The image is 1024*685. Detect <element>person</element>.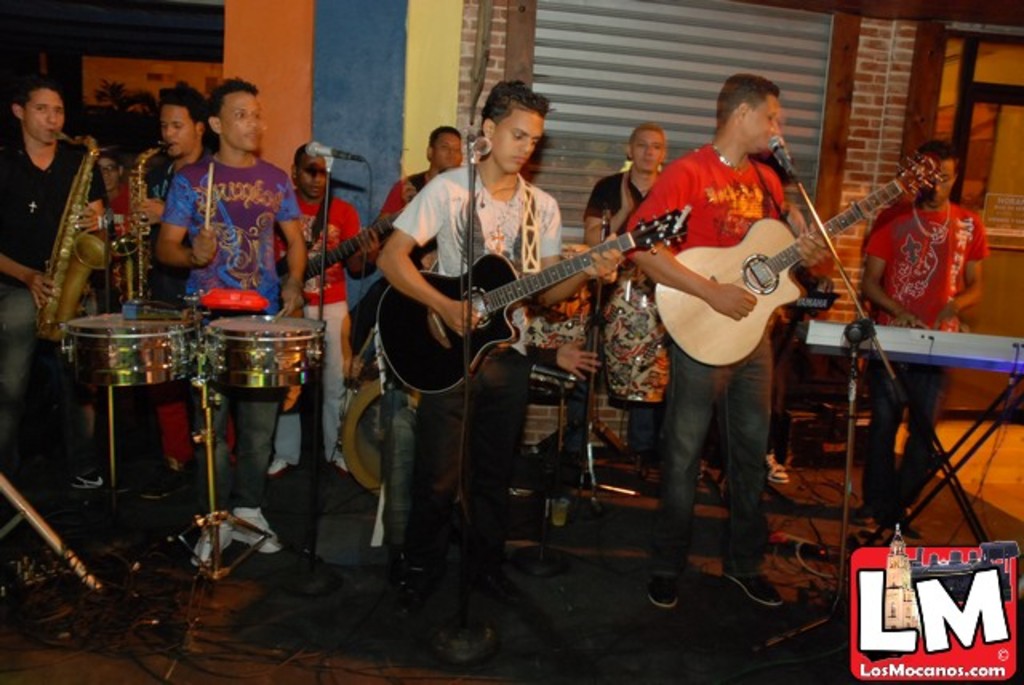
Detection: 584 118 677 471.
